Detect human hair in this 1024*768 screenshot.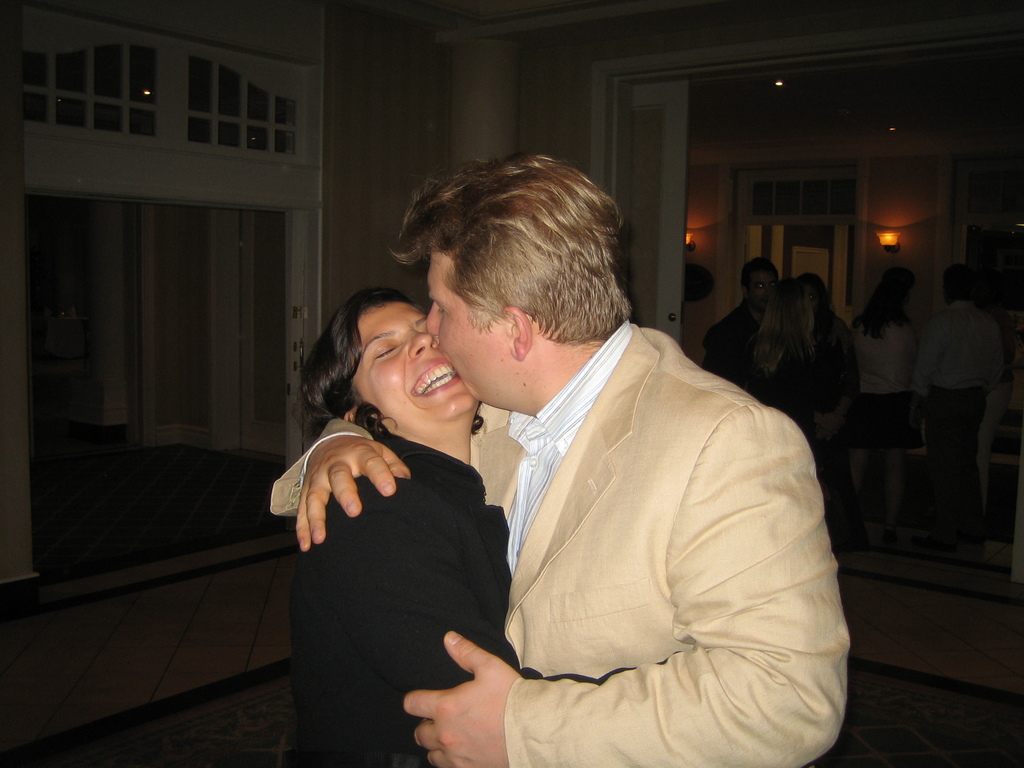
Detection: 389/155/639/347.
